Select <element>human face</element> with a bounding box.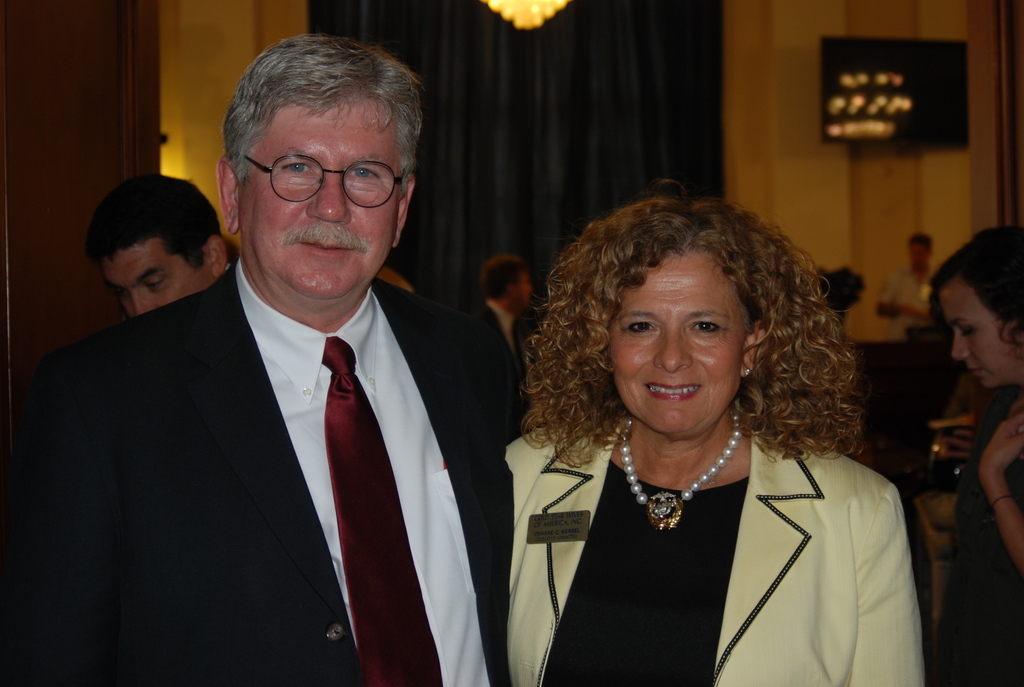
243/105/399/294.
